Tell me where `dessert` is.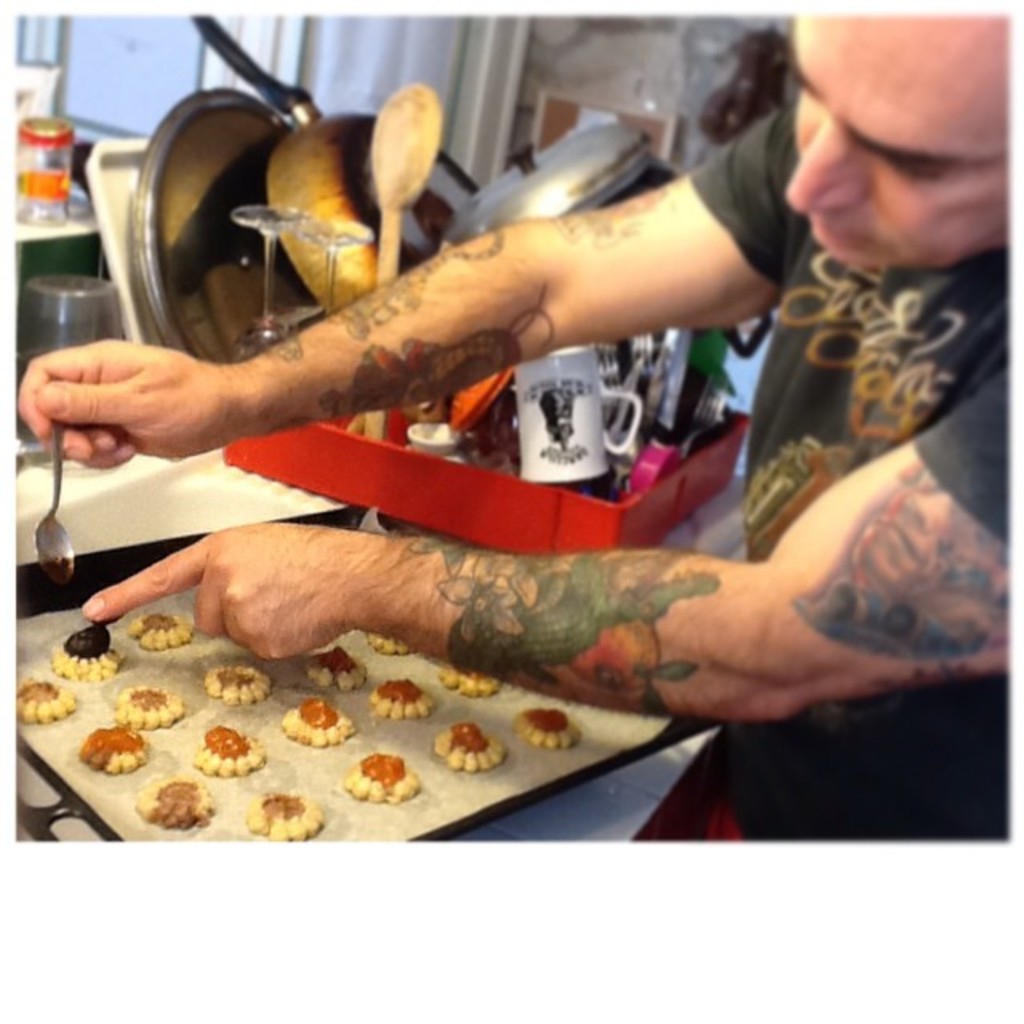
`dessert` is at <box>45,619,125,685</box>.
